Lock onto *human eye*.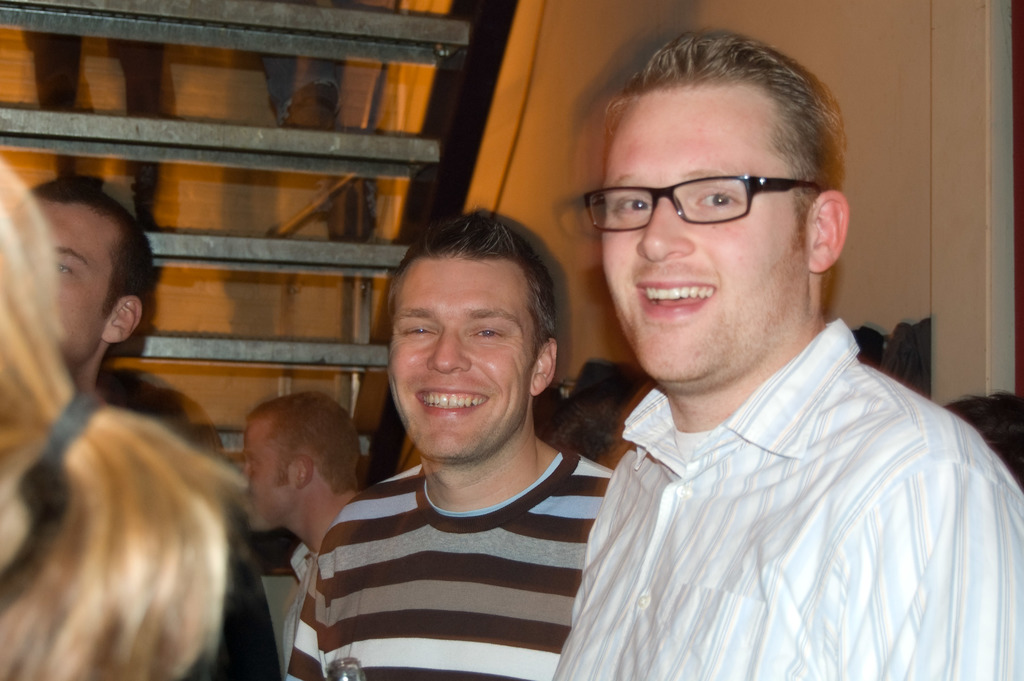
Locked: box(402, 320, 436, 341).
